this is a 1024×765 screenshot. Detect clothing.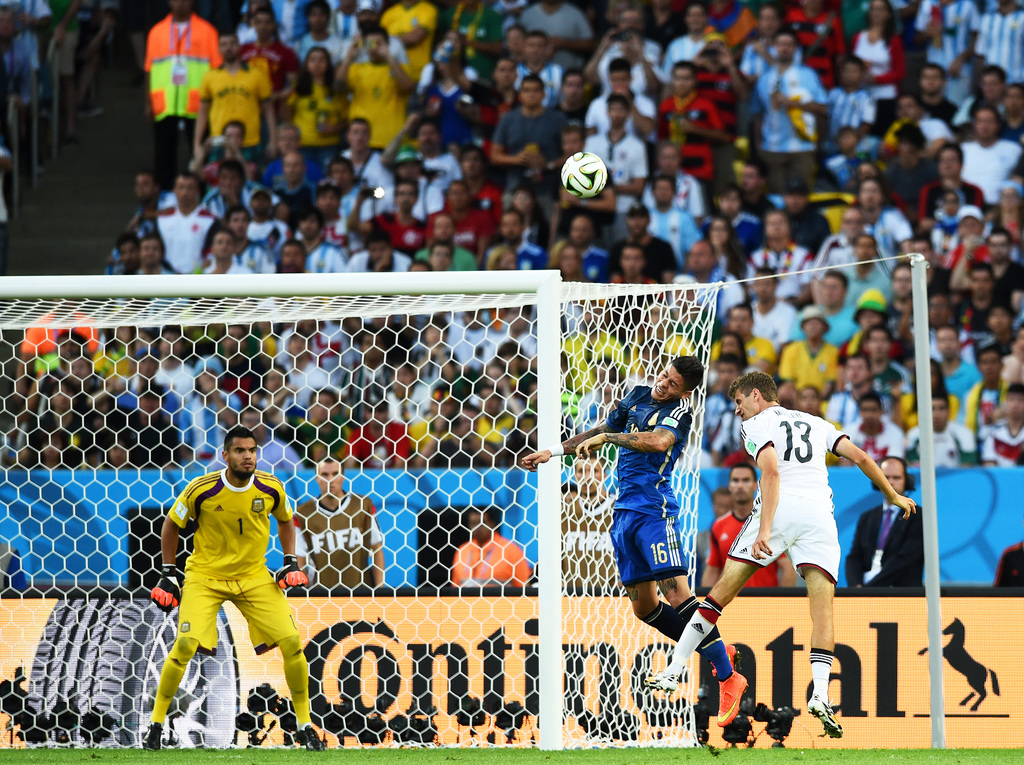
(977, 420, 1023, 466).
